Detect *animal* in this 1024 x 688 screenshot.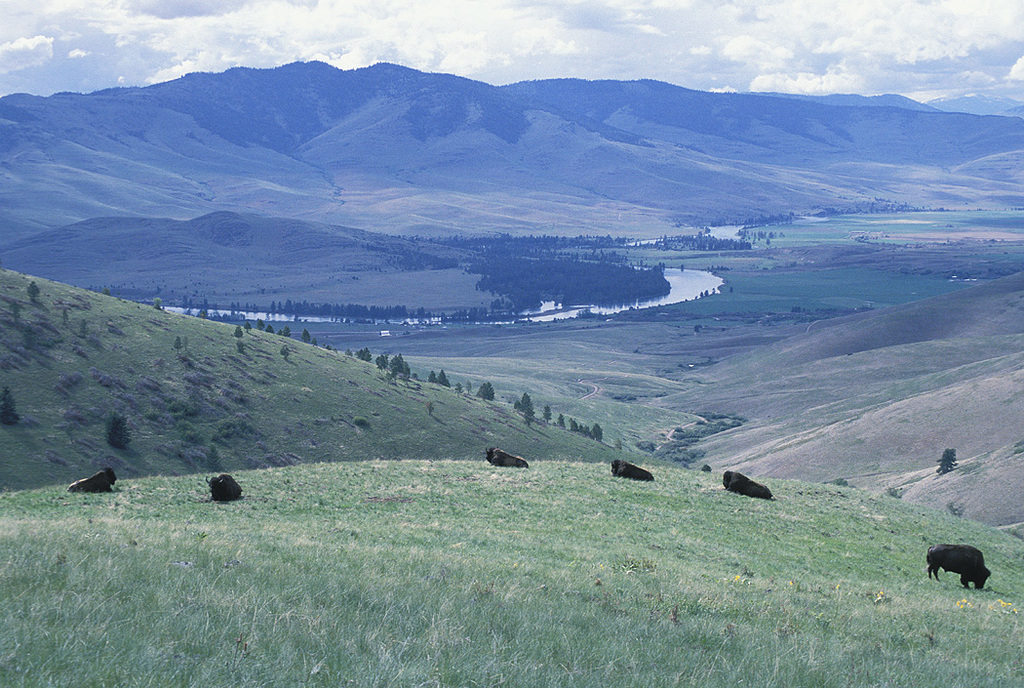
Detection: [left=487, top=442, right=531, bottom=465].
